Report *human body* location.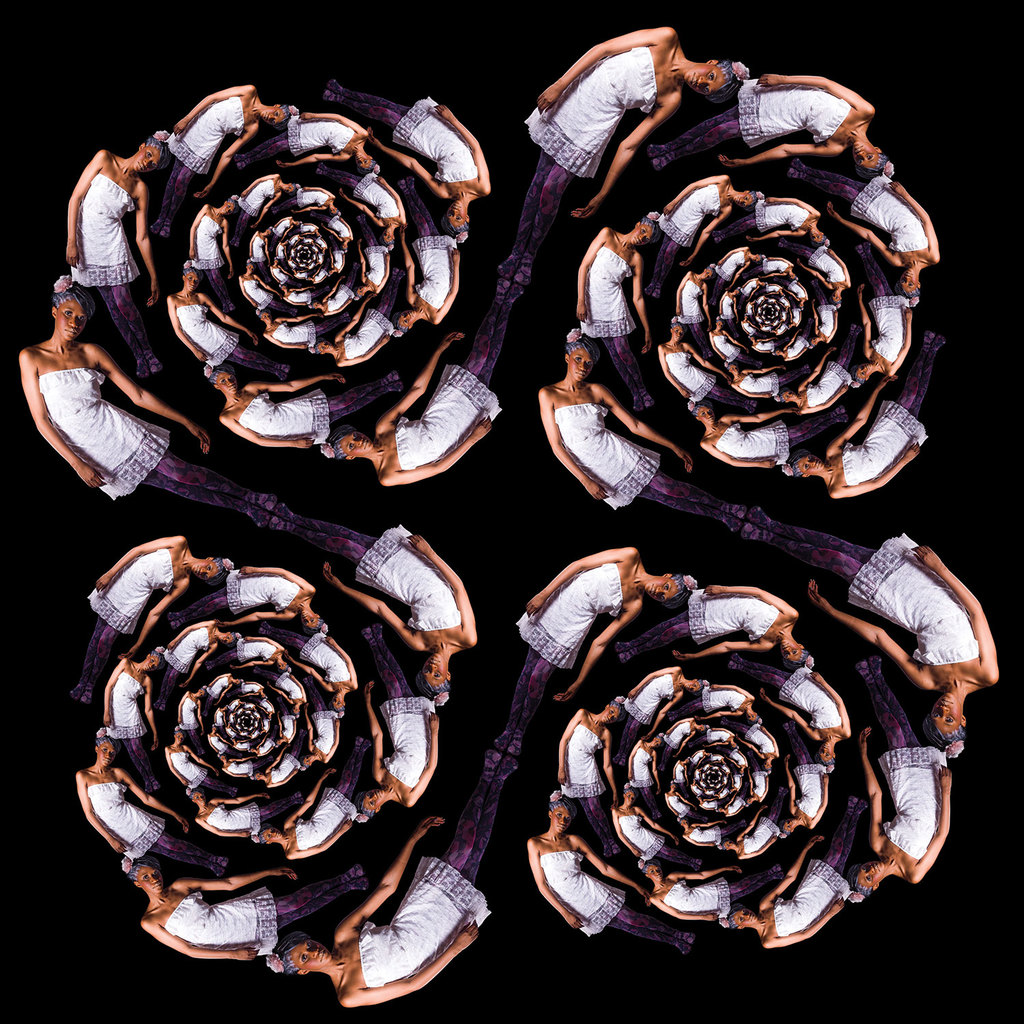
Report: crop(719, 193, 824, 246).
